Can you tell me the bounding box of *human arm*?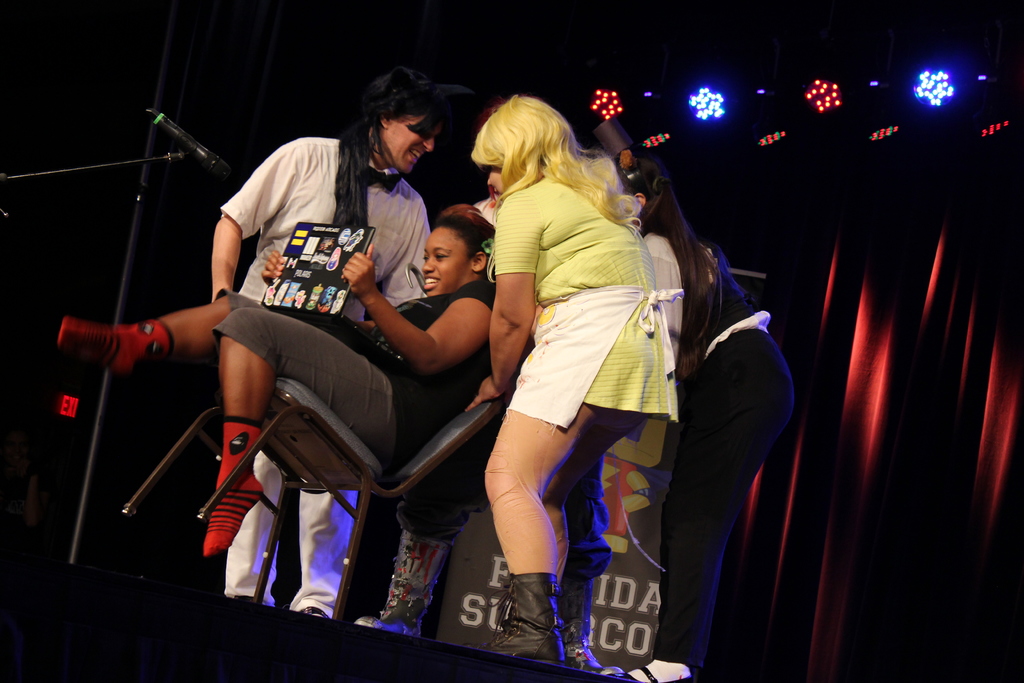
{"left": 642, "top": 237, "right": 678, "bottom": 367}.
